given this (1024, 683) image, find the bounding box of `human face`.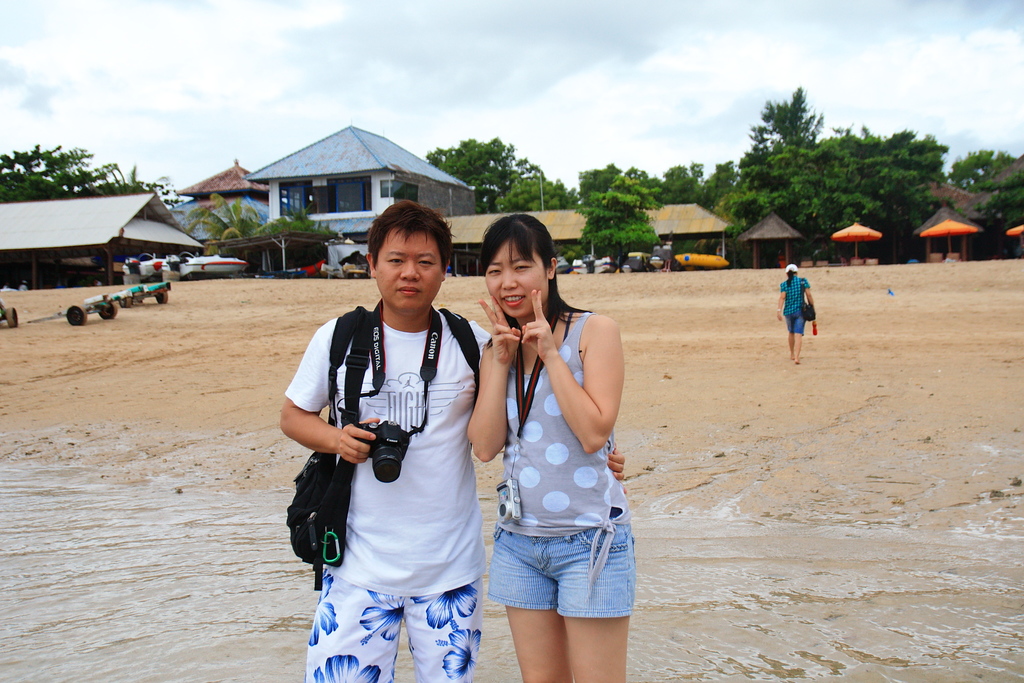
BBox(376, 222, 443, 310).
